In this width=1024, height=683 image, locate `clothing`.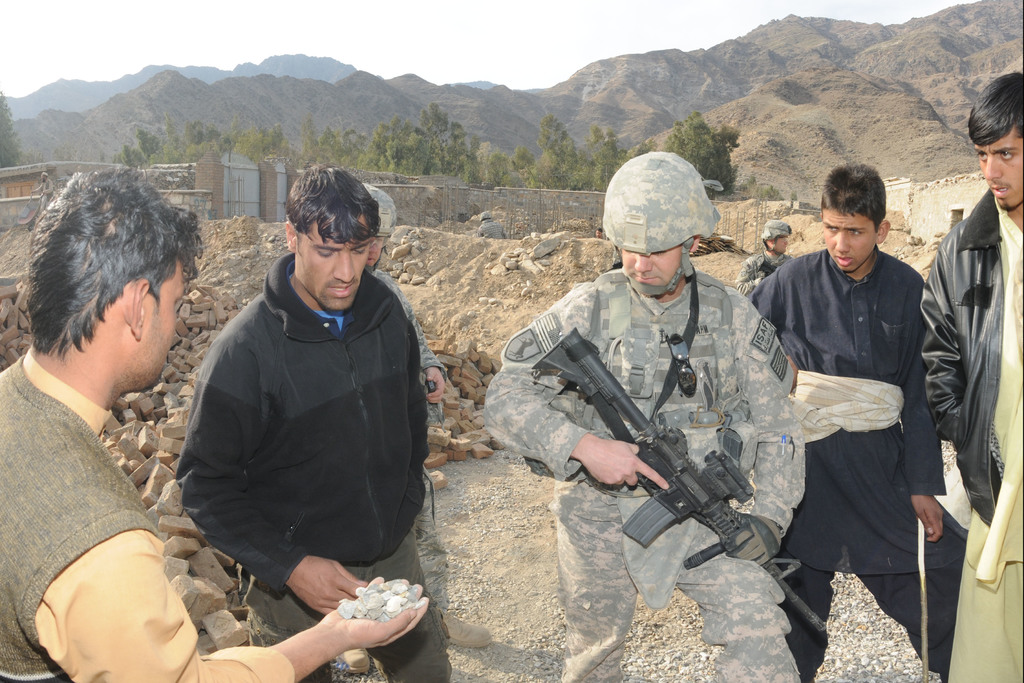
Bounding box: (x1=770, y1=192, x2=966, y2=630).
